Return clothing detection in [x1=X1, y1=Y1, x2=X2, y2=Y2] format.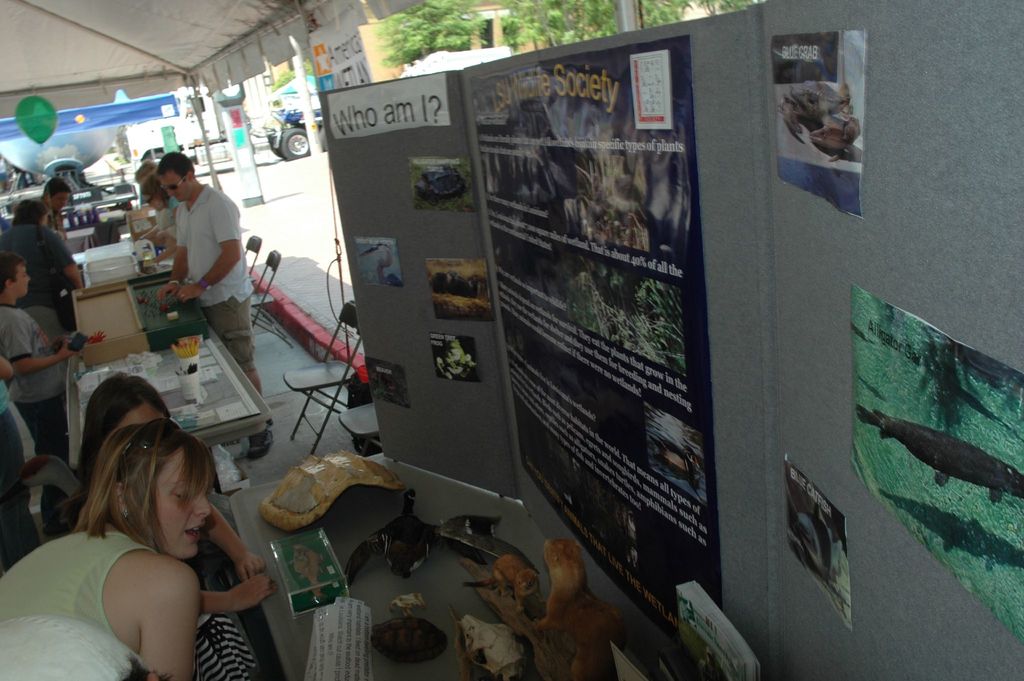
[x1=0, y1=216, x2=69, y2=349].
